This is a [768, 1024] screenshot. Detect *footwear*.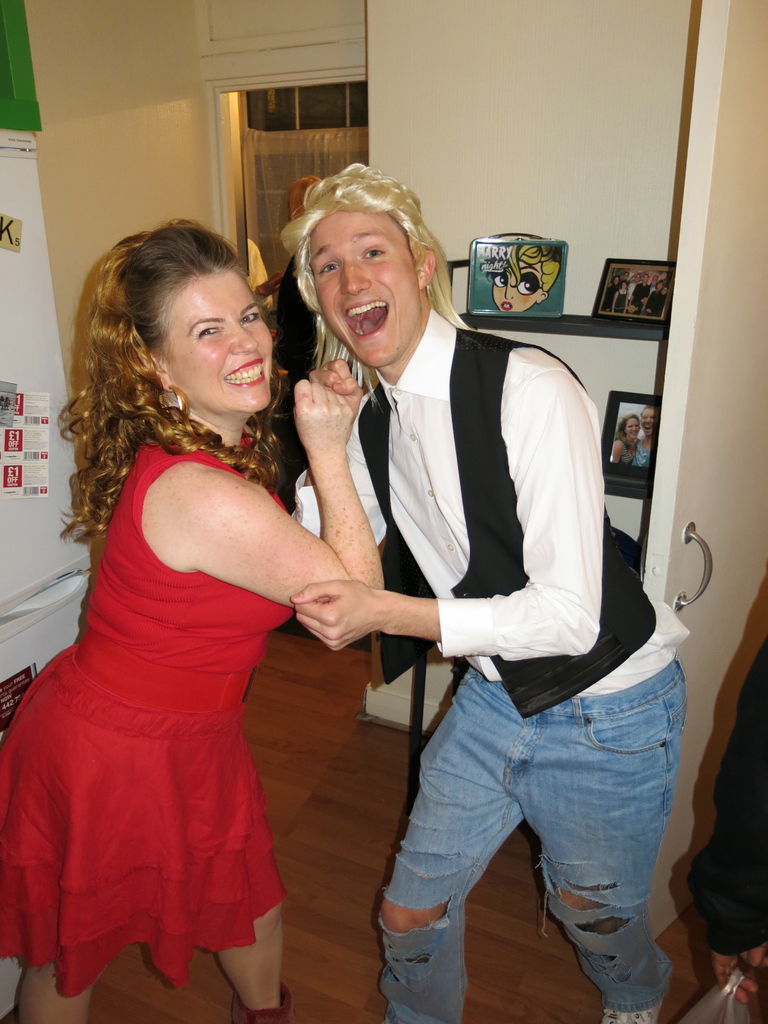
BBox(602, 996, 668, 1023).
